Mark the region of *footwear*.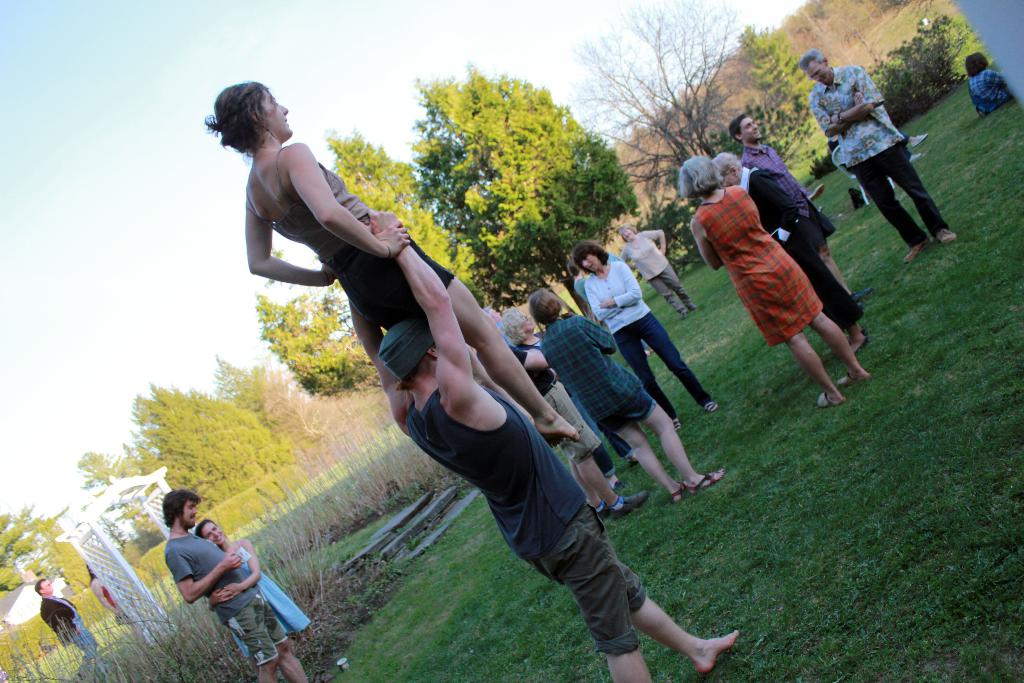
Region: box(678, 309, 689, 320).
